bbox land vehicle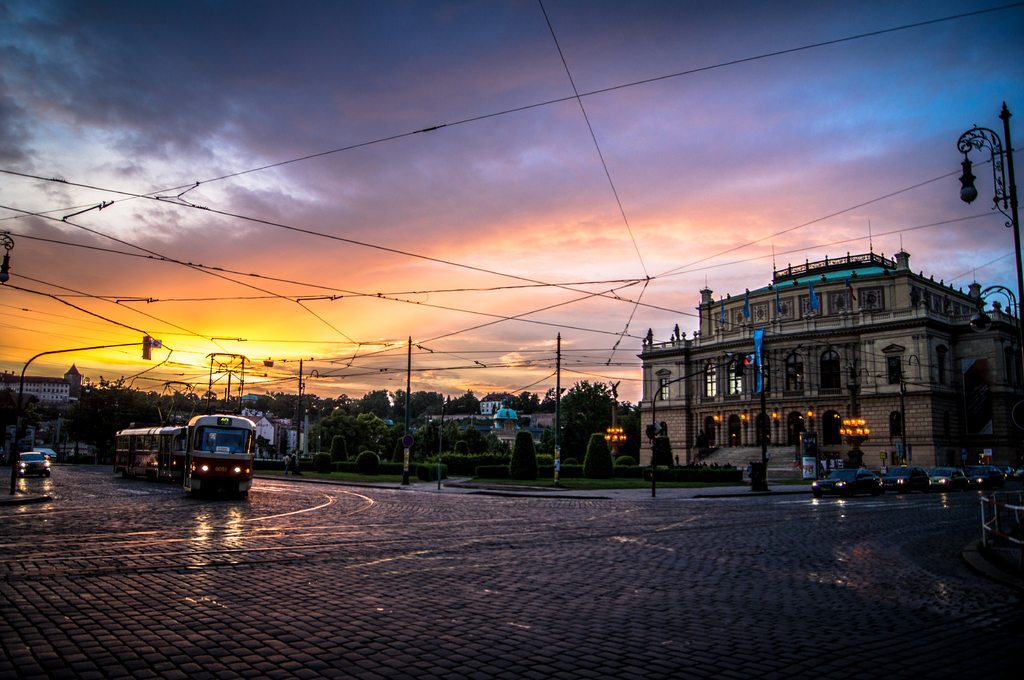
detection(877, 467, 931, 487)
